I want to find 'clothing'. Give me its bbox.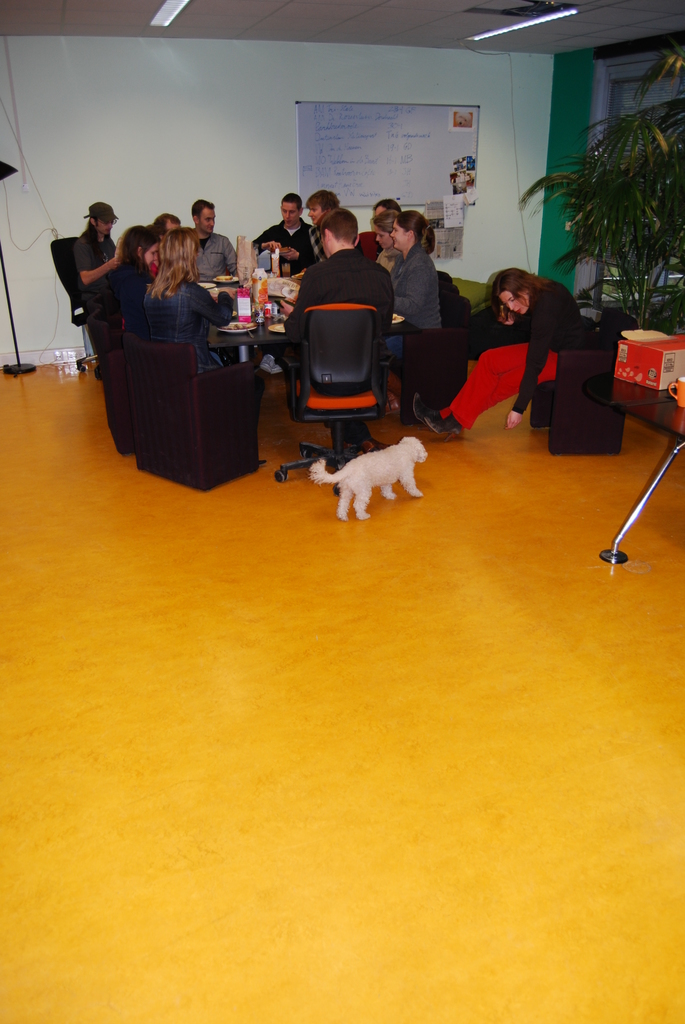
146, 258, 162, 279.
